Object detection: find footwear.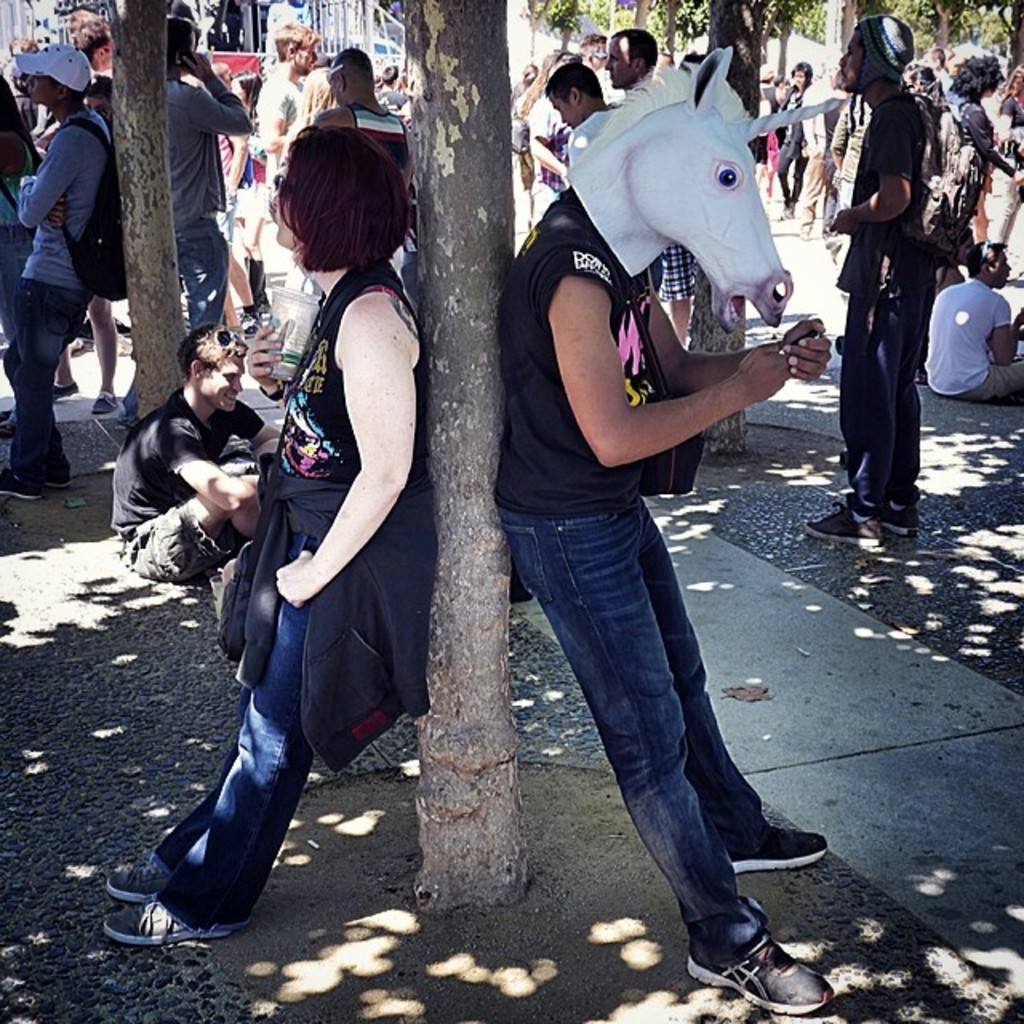
locate(88, 384, 118, 411).
